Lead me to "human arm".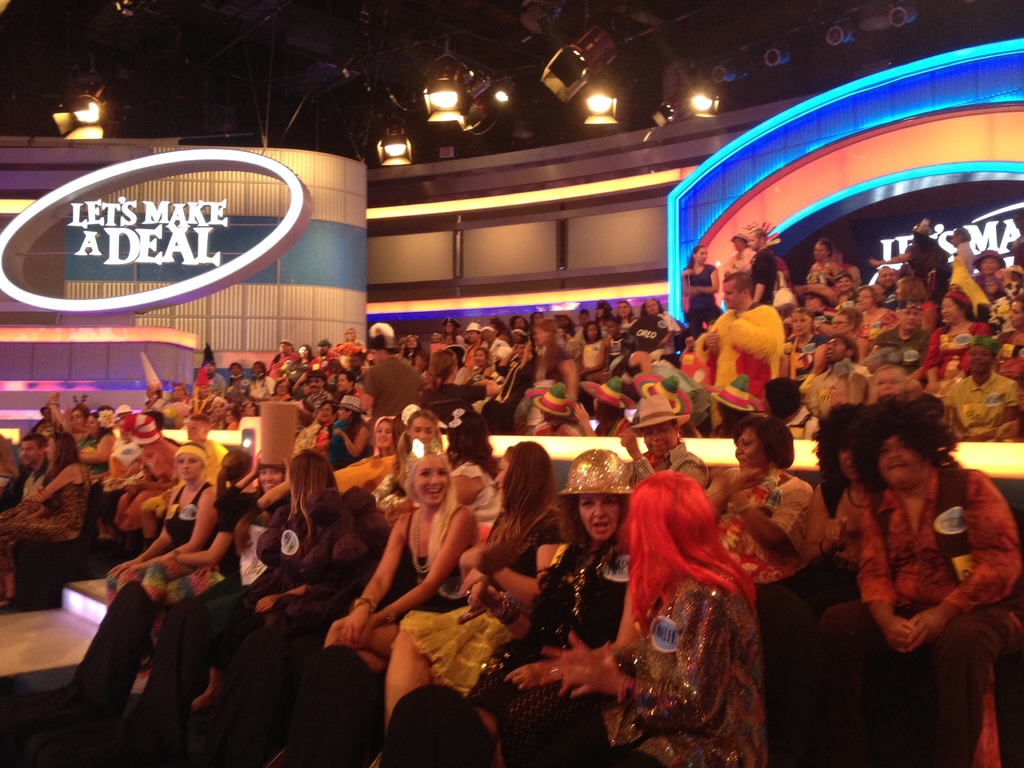
Lead to detection(721, 474, 813, 556).
